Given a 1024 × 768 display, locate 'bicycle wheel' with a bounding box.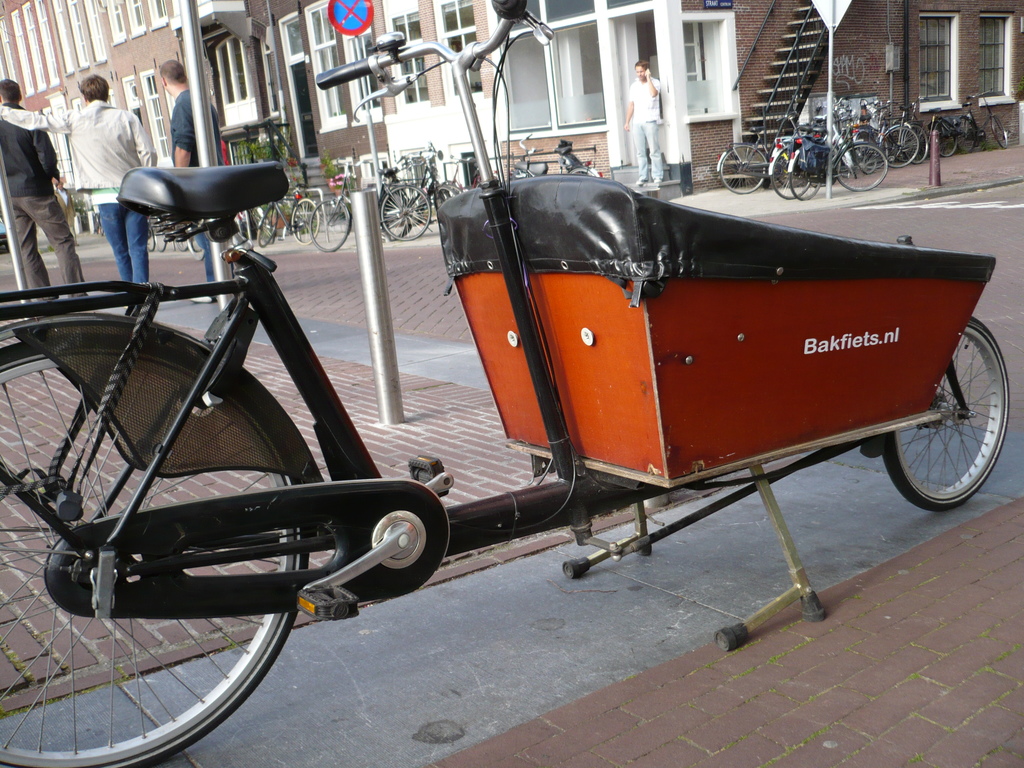
Located: select_region(768, 149, 809, 198).
